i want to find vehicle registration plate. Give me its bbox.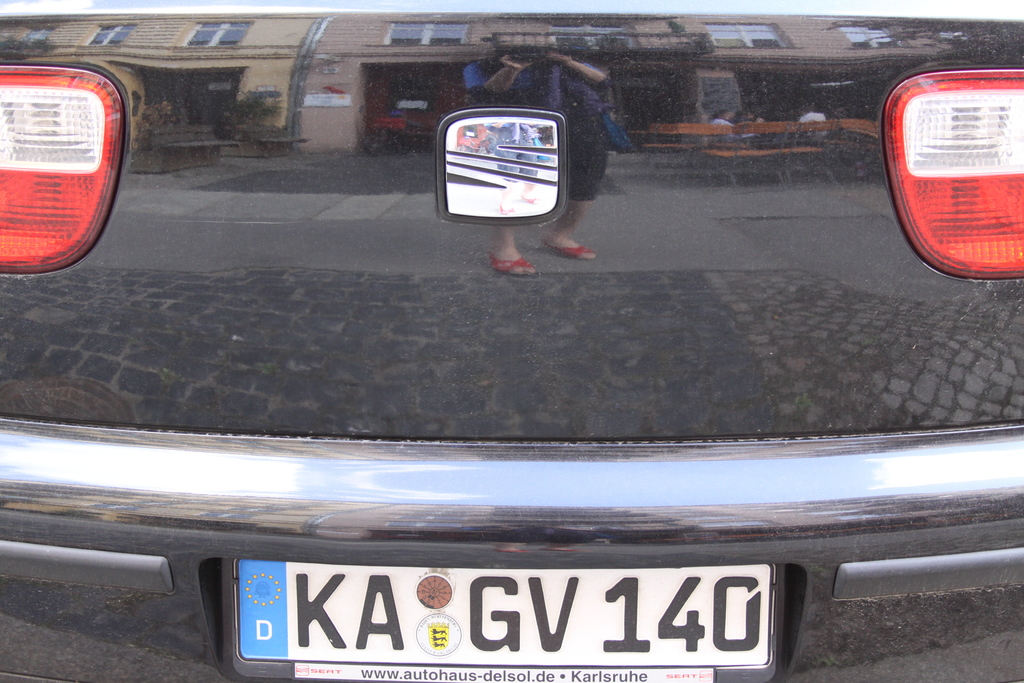
(left=202, top=559, right=836, bottom=671).
